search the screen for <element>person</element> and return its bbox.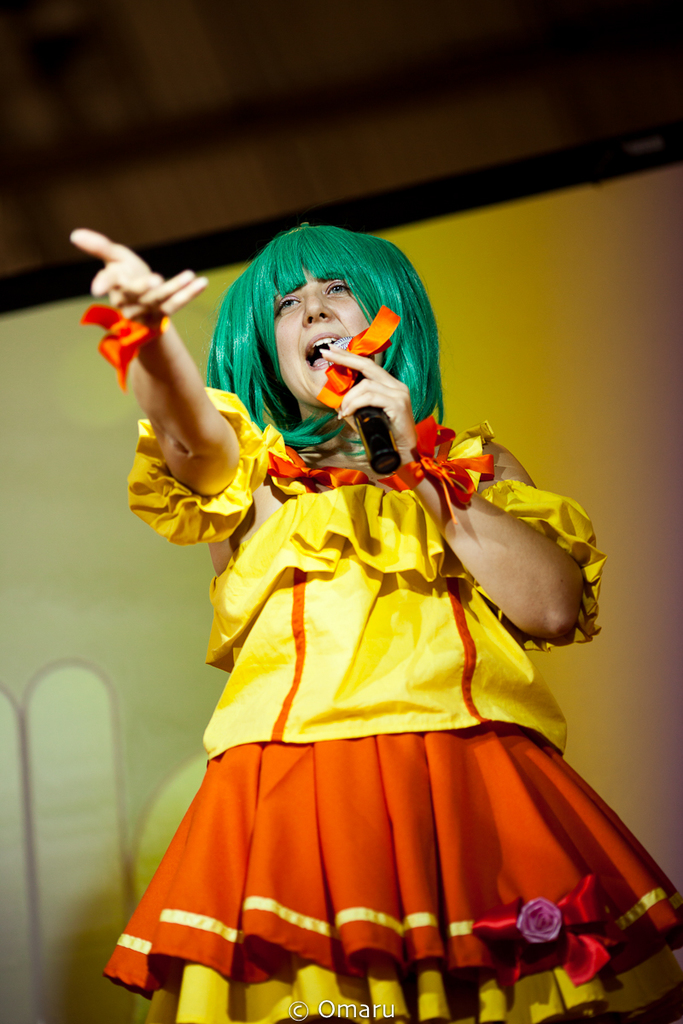
Found: <box>80,206,612,1006</box>.
